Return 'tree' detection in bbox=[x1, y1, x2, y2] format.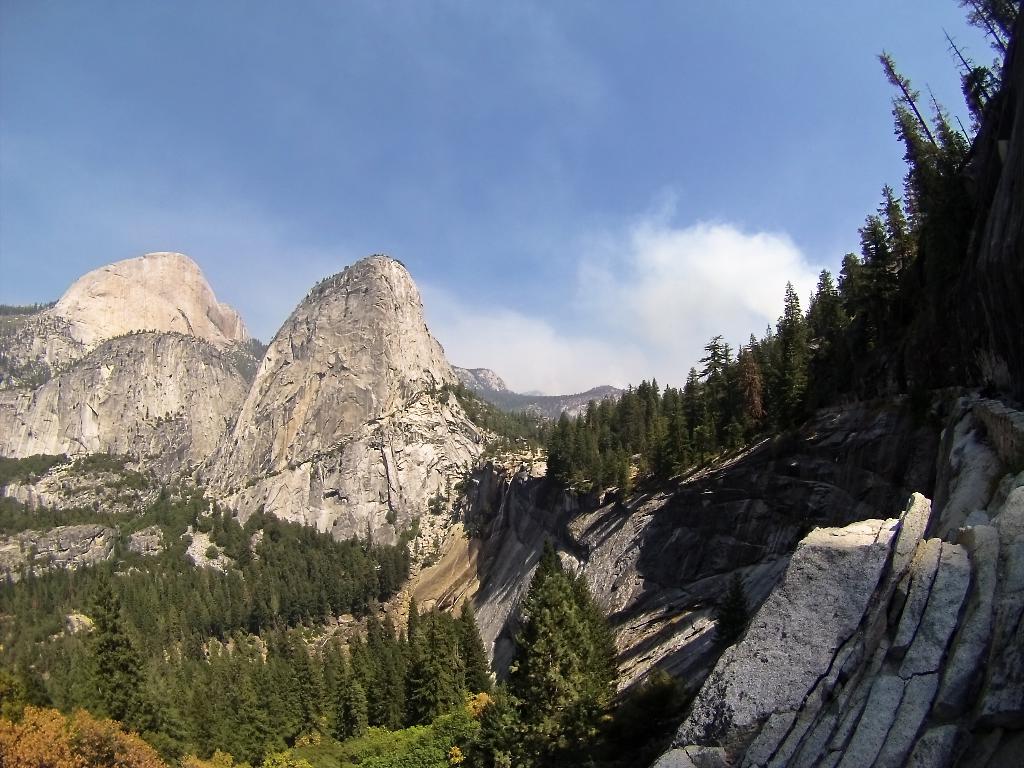
bbox=[836, 252, 870, 314].
